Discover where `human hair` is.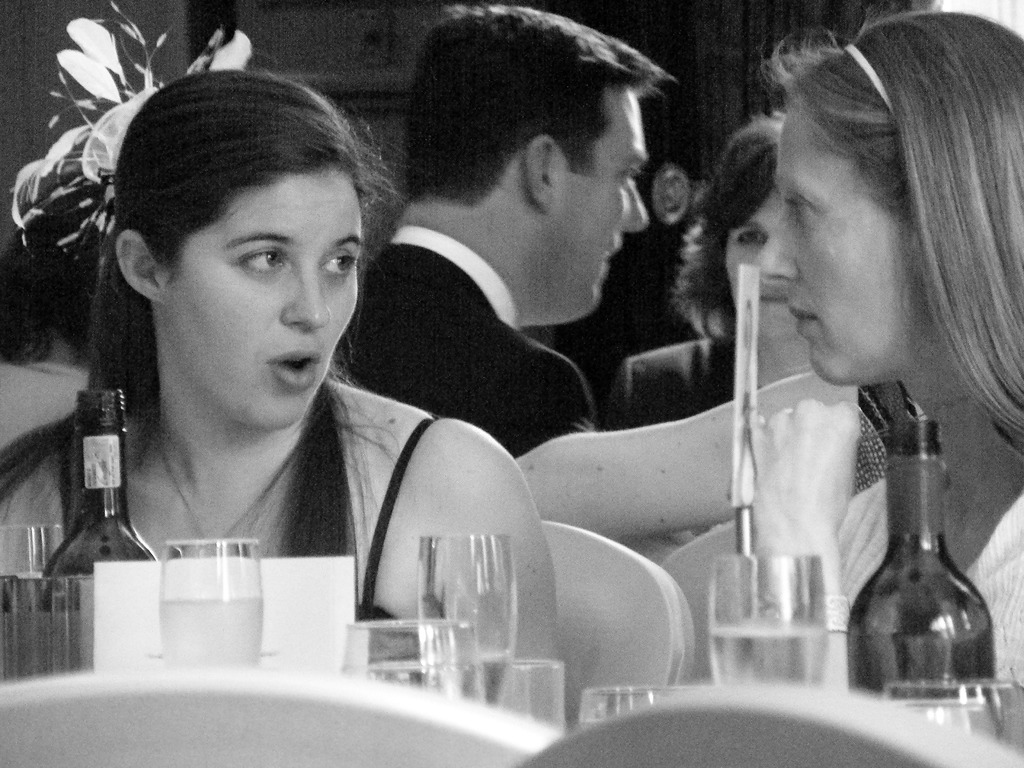
Discovered at box=[81, 69, 394, 561].
